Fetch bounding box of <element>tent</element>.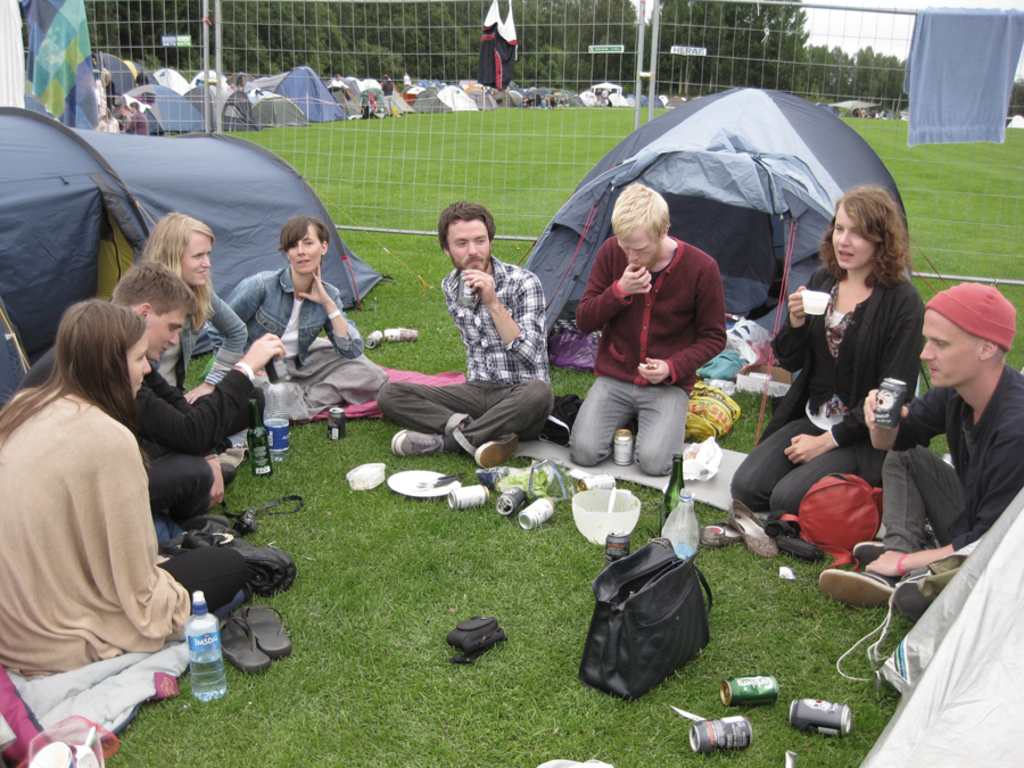
Bbox: l=507, t=99, r=934, b=375.
